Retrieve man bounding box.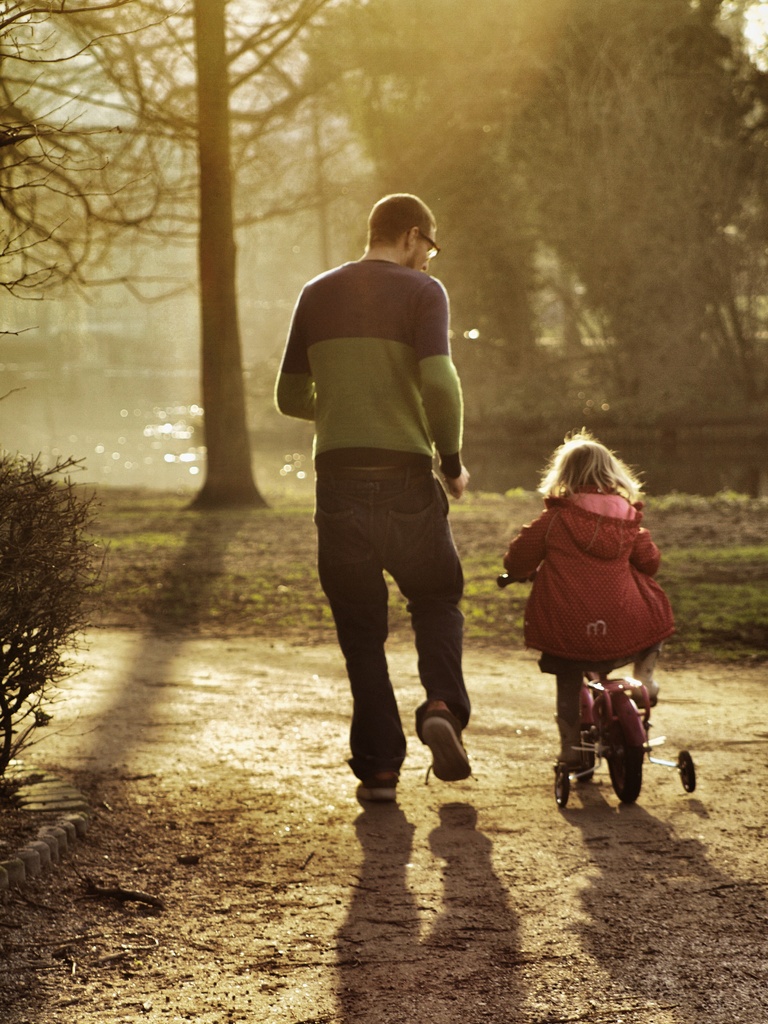
Bounding box: bbox(276, 186, 495, 818).
